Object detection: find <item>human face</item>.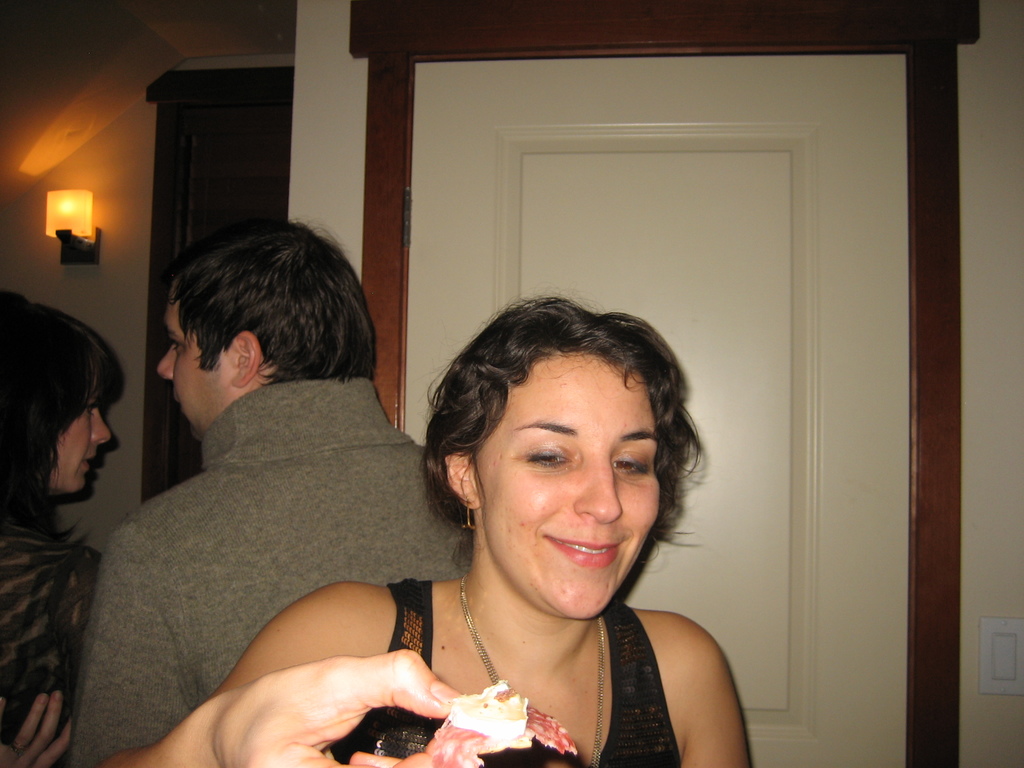
x1=44 y1=363 x2=111 y2=491.
